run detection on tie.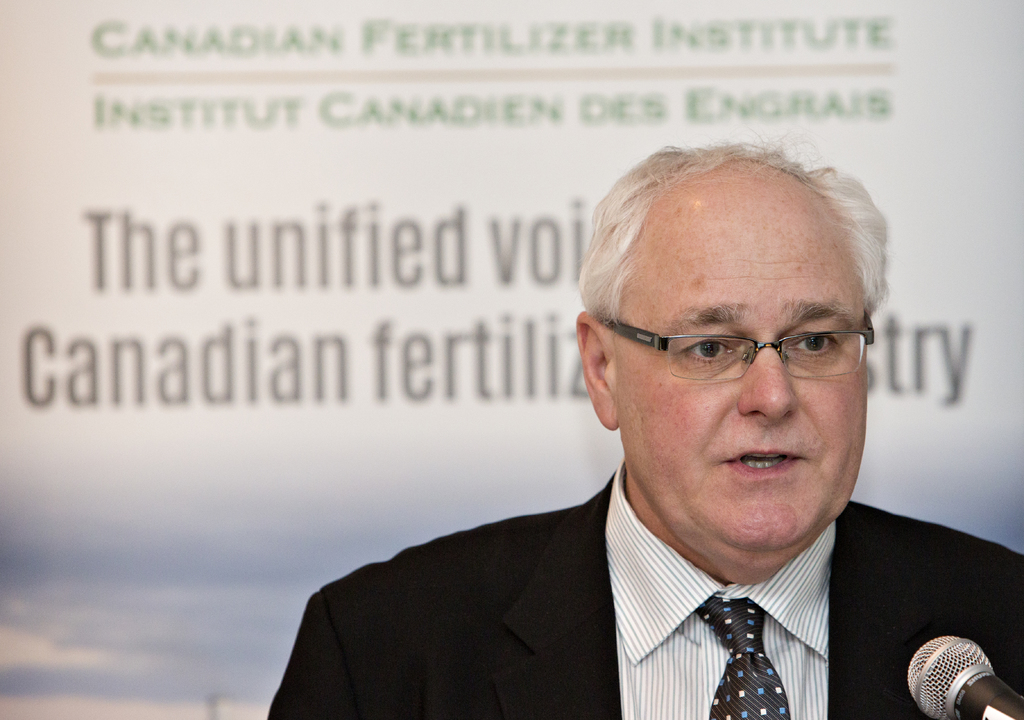
Result: [x1=689, y1=589, x2=794, y2=719].
